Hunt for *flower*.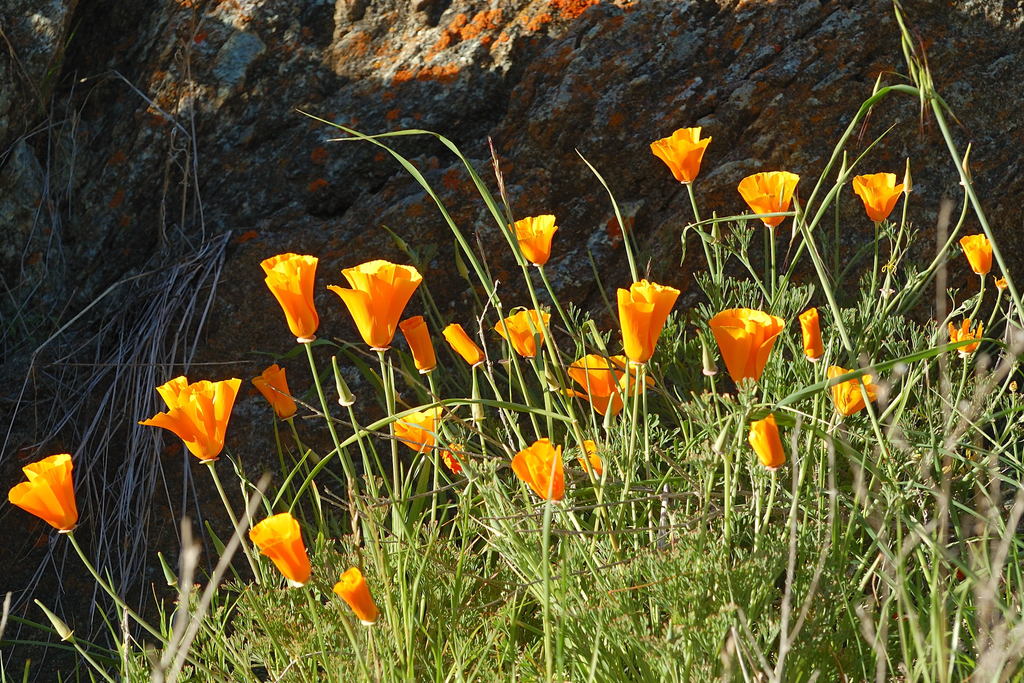
Hunted down at l=326, t=566, r=377, b=624.
